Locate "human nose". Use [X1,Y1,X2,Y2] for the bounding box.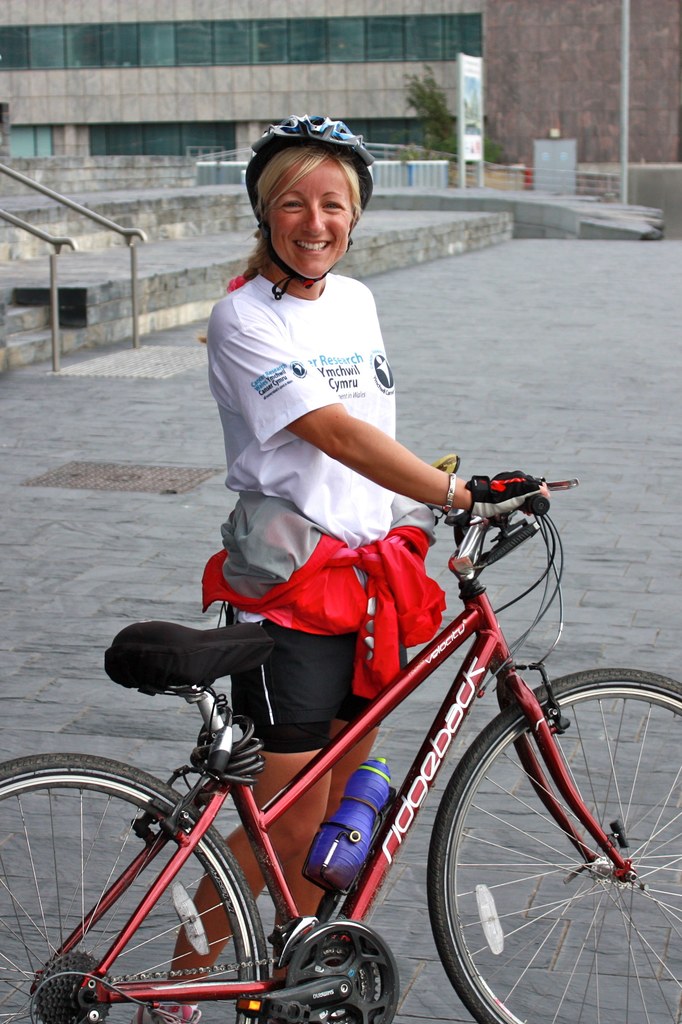
[304,202,323,242].
